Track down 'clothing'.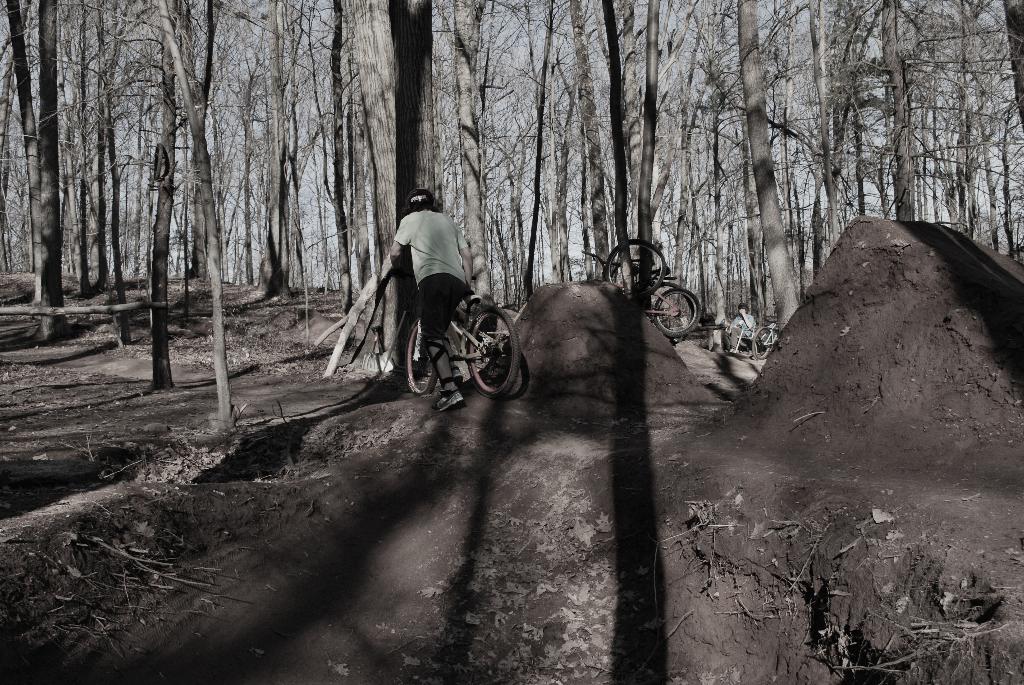
Tracked to <box>719,315,755,350</box>.
